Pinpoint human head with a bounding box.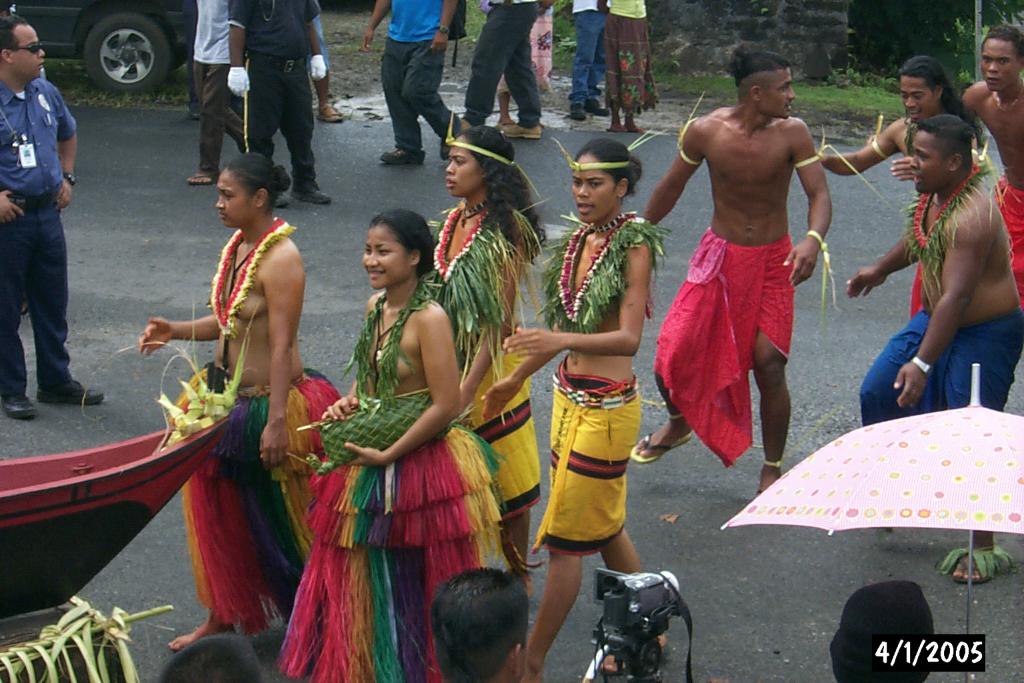
bbox=(977, 25, 1023, 97).
